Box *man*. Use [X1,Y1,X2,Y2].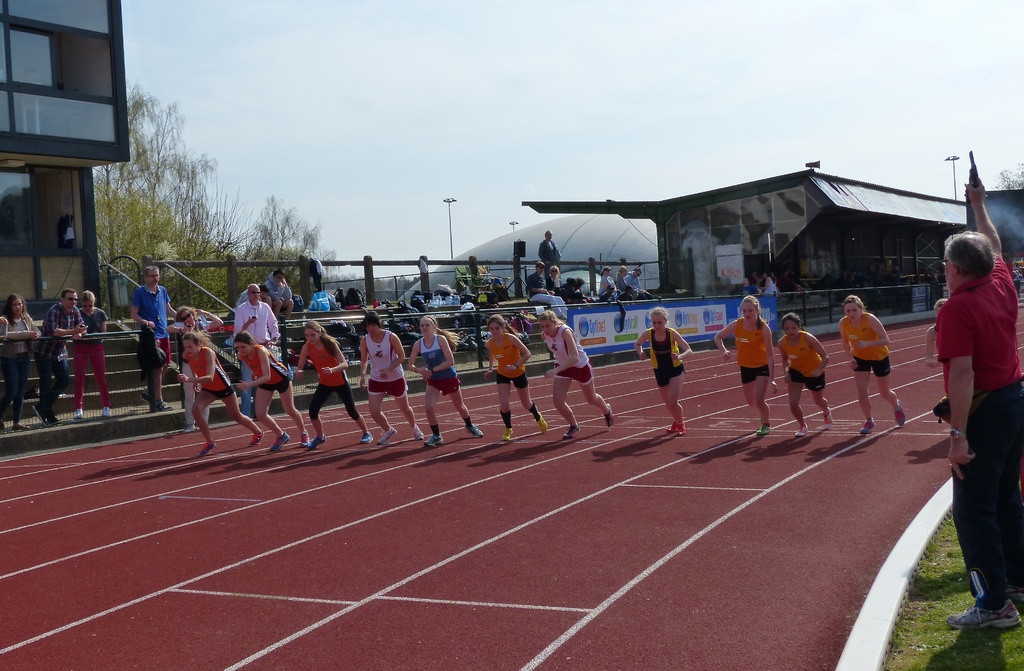
[600,284,618,303].
